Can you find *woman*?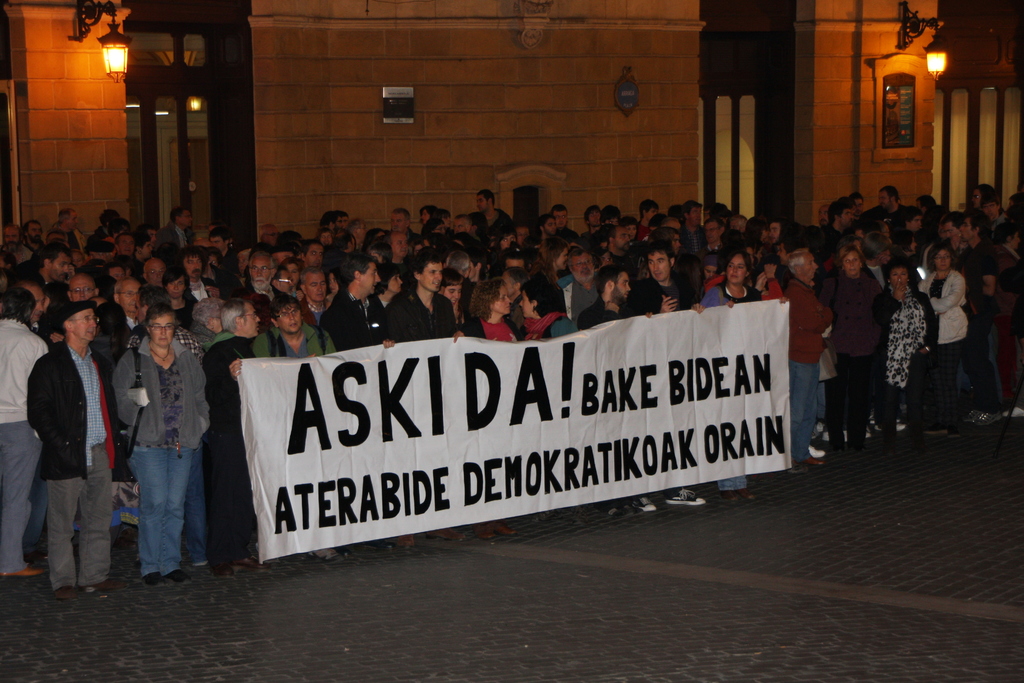
Yes, bounding box: bbox=[361, 264, 403, 329].
